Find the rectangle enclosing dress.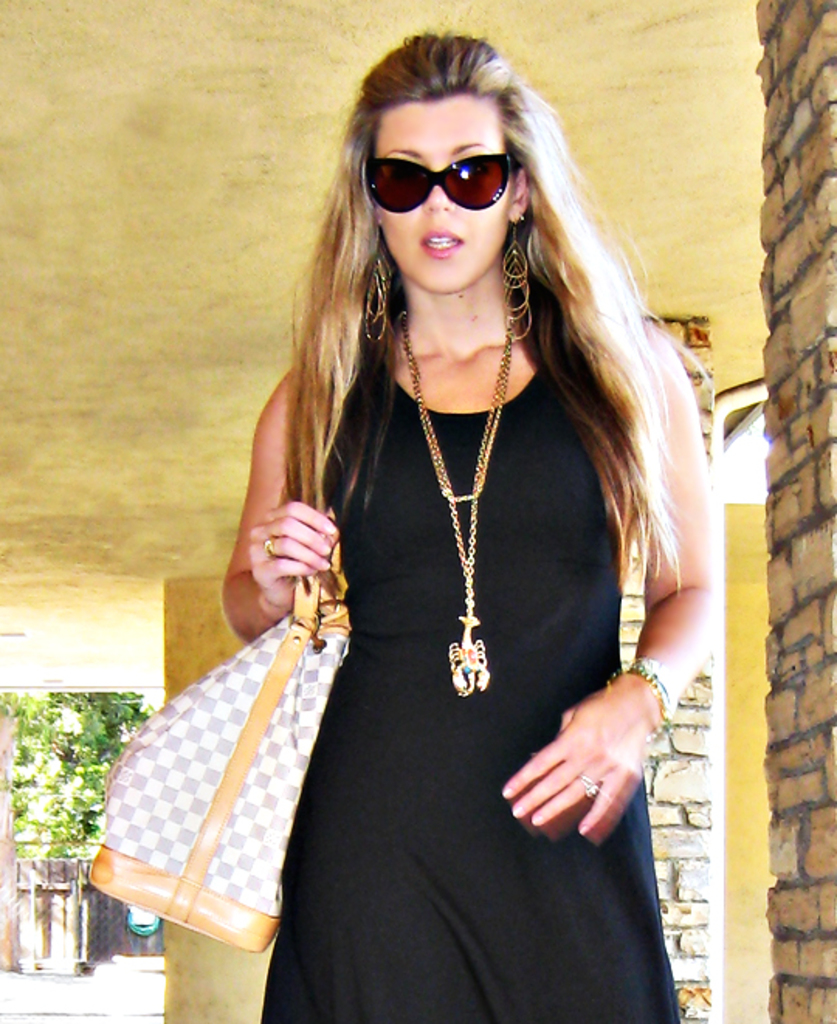
bbox=(256, 325, 684, 1022).
